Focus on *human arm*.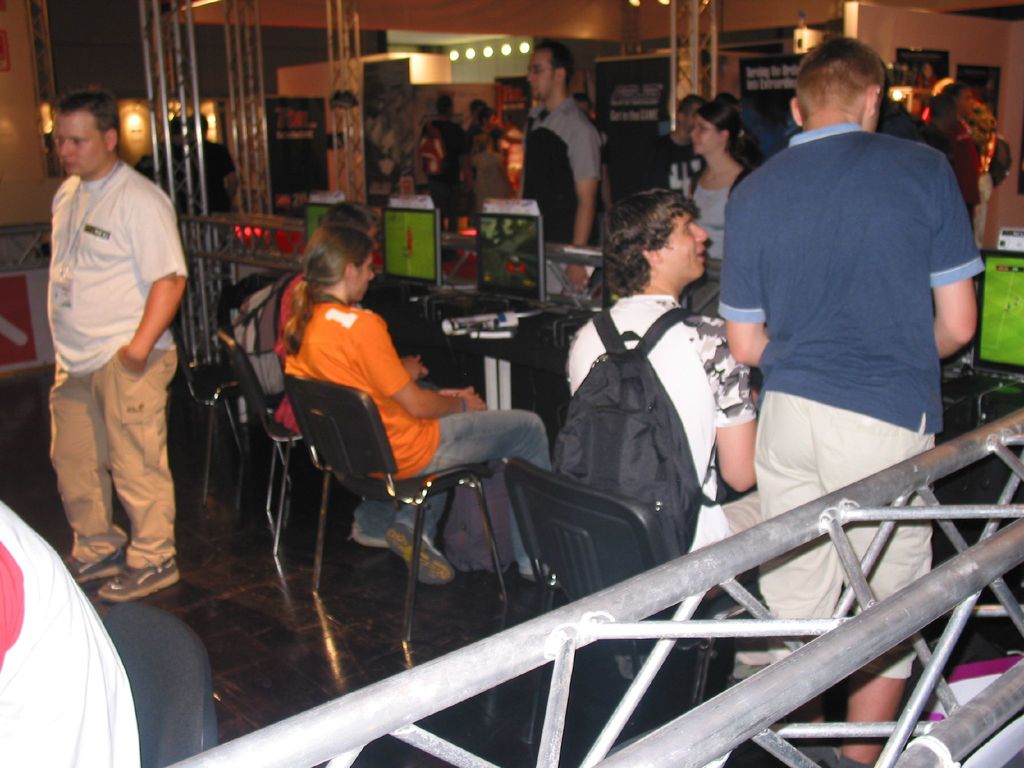
Focused at x1=712 y1=394 x2=782 y2=495.
